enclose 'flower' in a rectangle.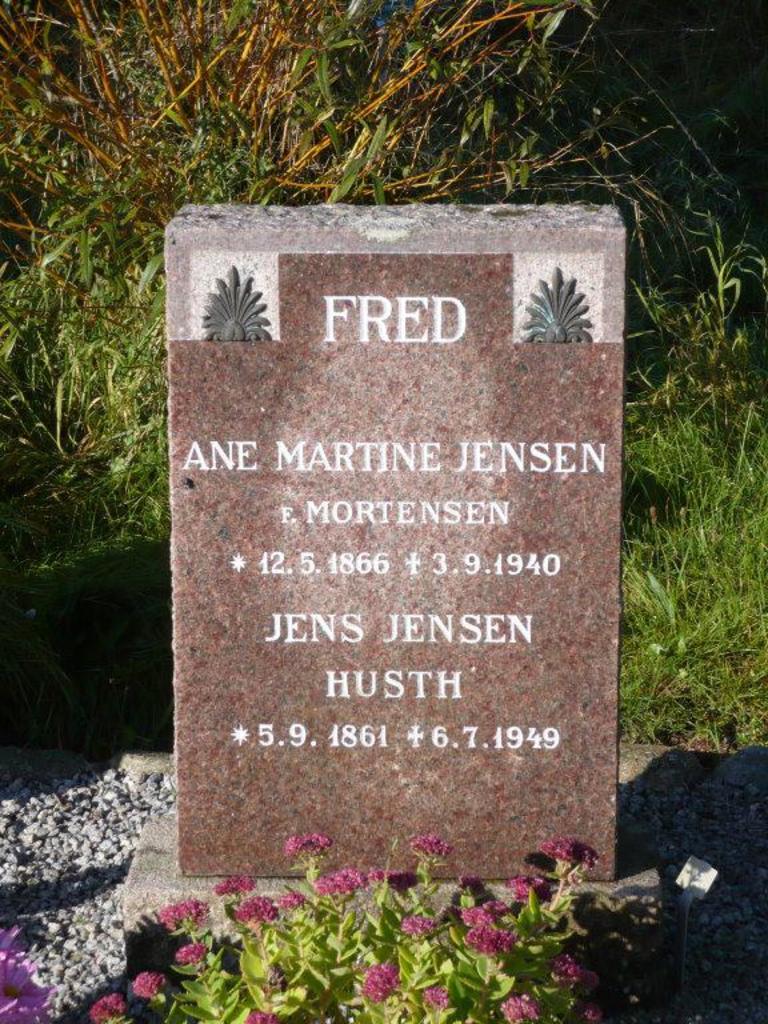
bbox=(579, 967, 600, 987).
